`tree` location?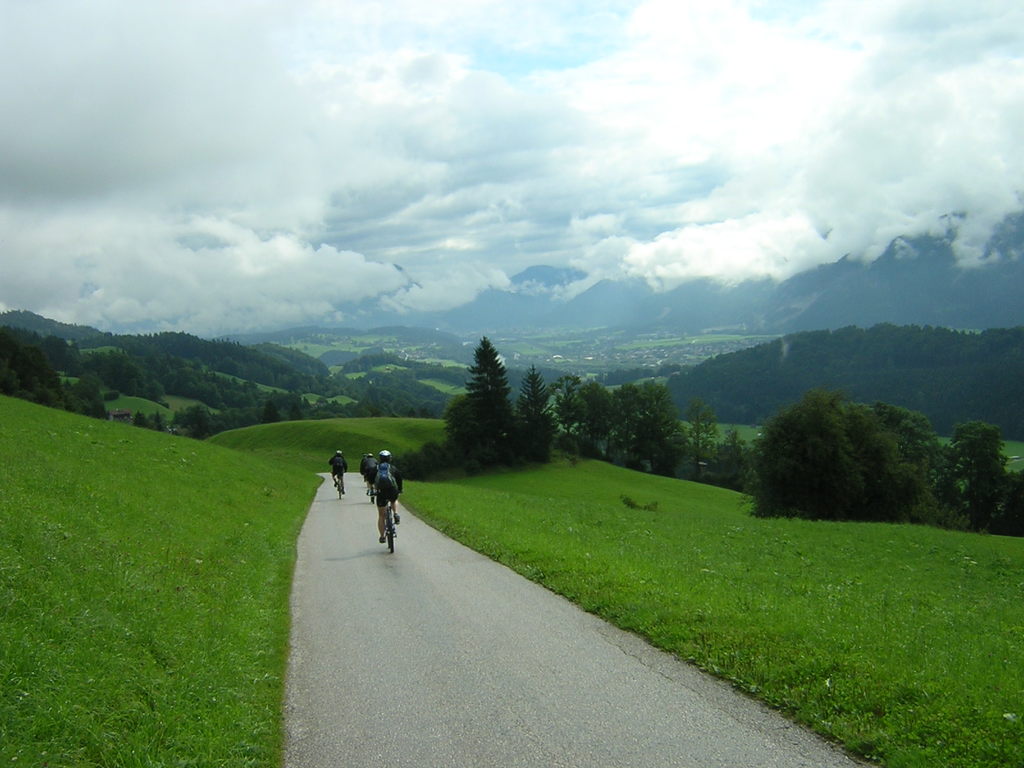
x1=444, y1=332, x2=520, y2=479
